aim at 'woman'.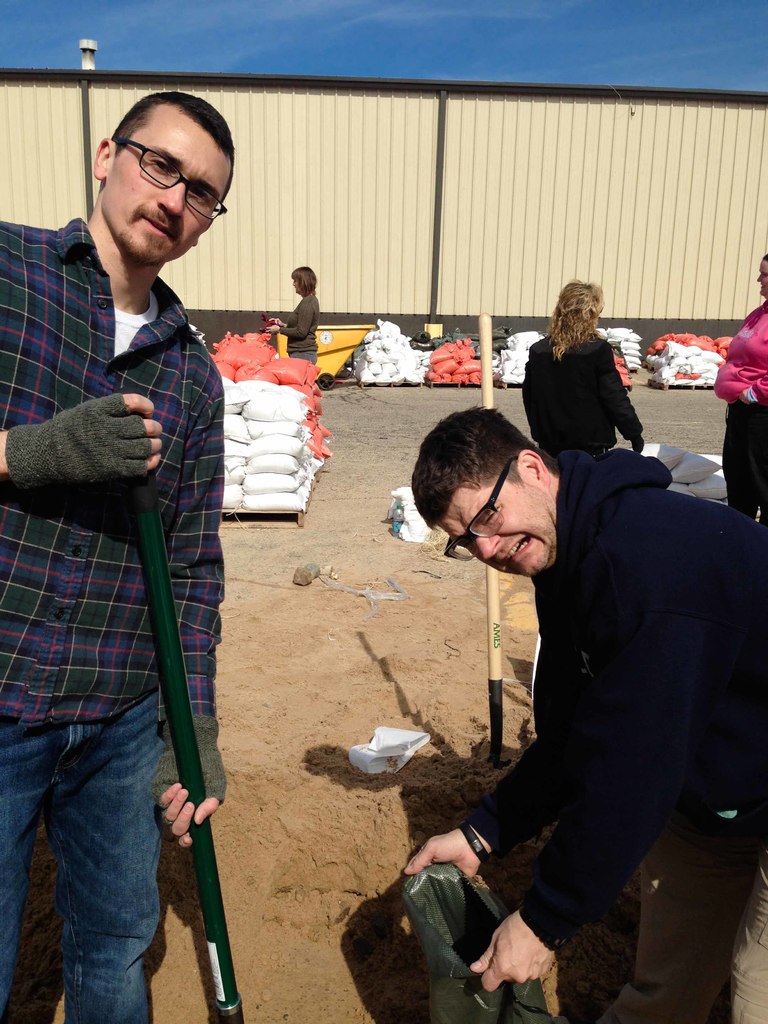
Aimed at <box>710,247,767,529</box>.
